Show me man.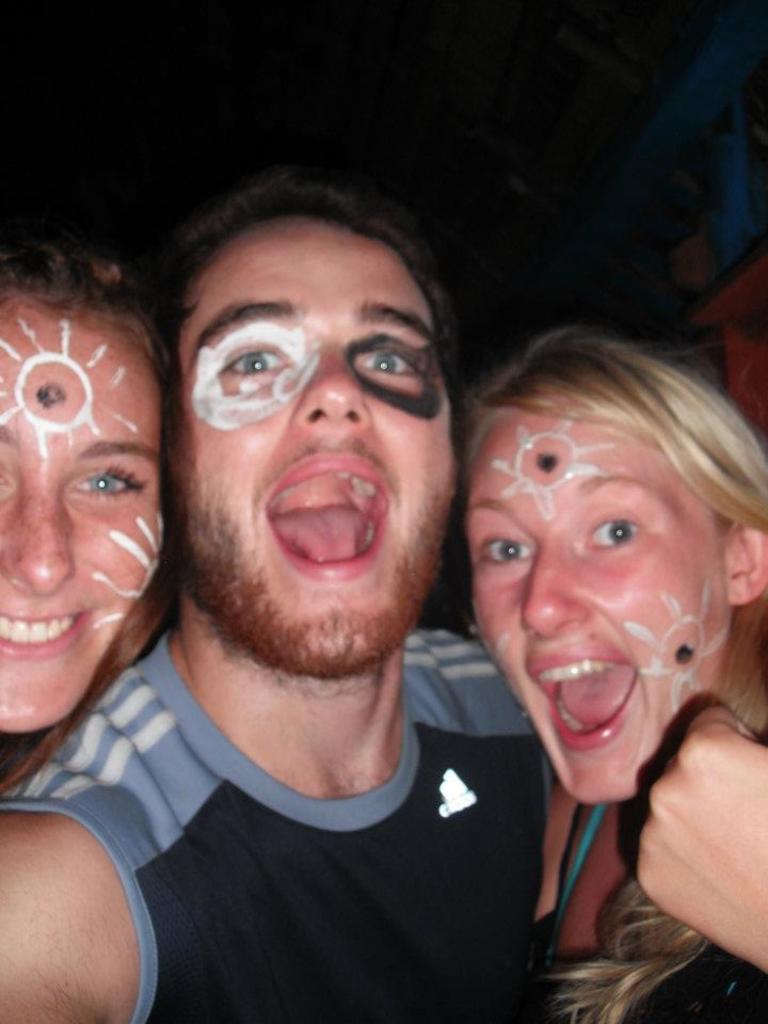
man is here: (x1=20, y1=183, x2=610, y2=1013).
